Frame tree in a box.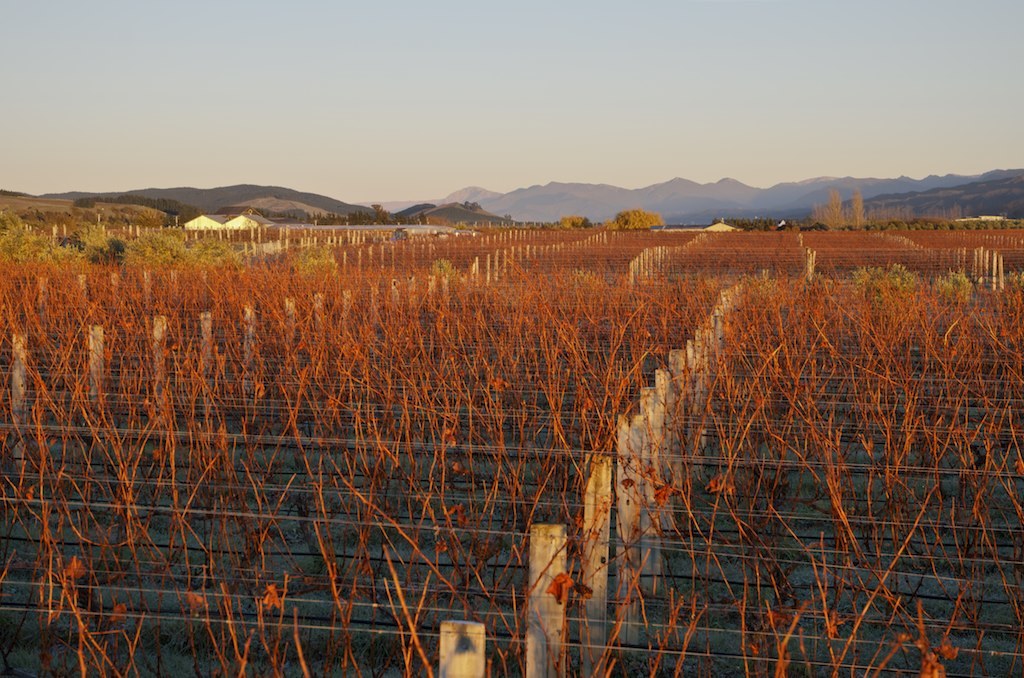
region(852, 195, 862, 226).
